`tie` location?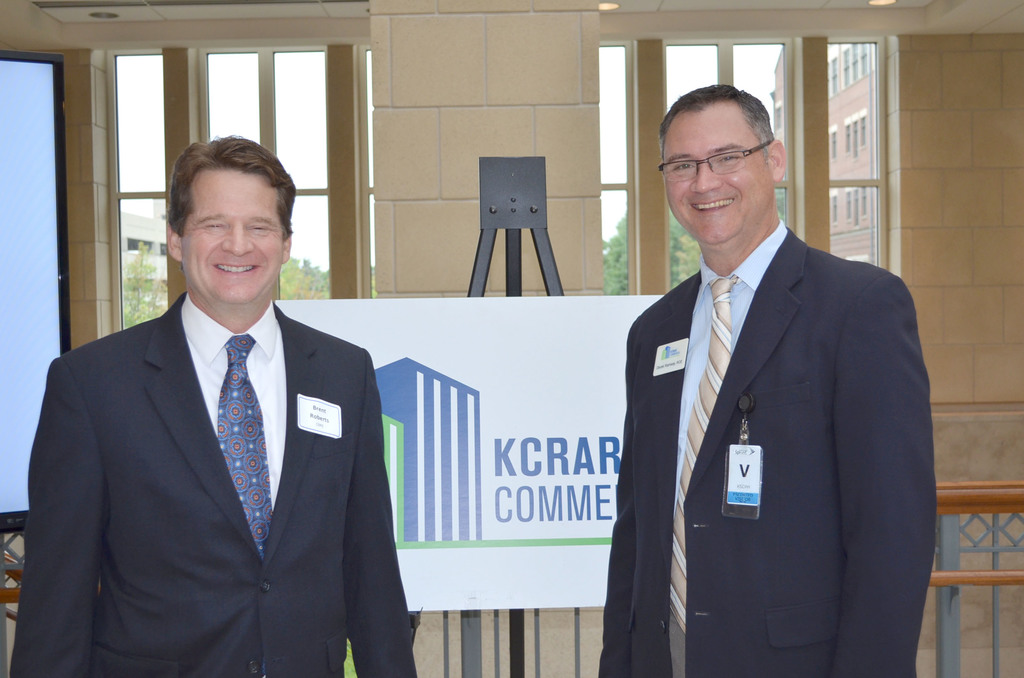
(left=671, top=275, right=739, bottom=638)
